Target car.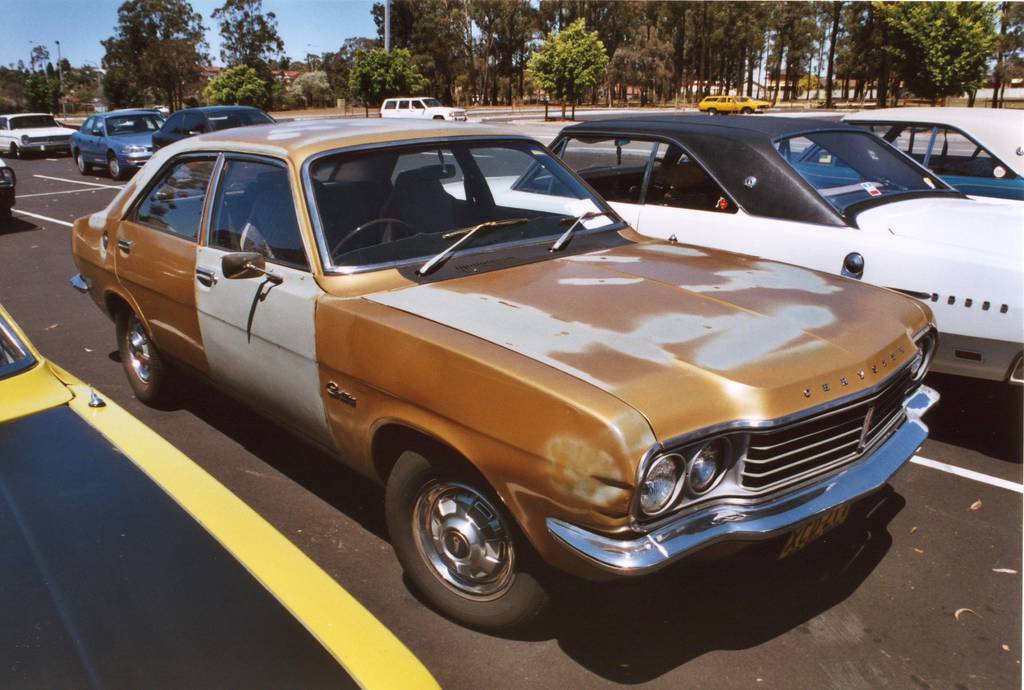
Target region: [696, 94, 771, 116].
